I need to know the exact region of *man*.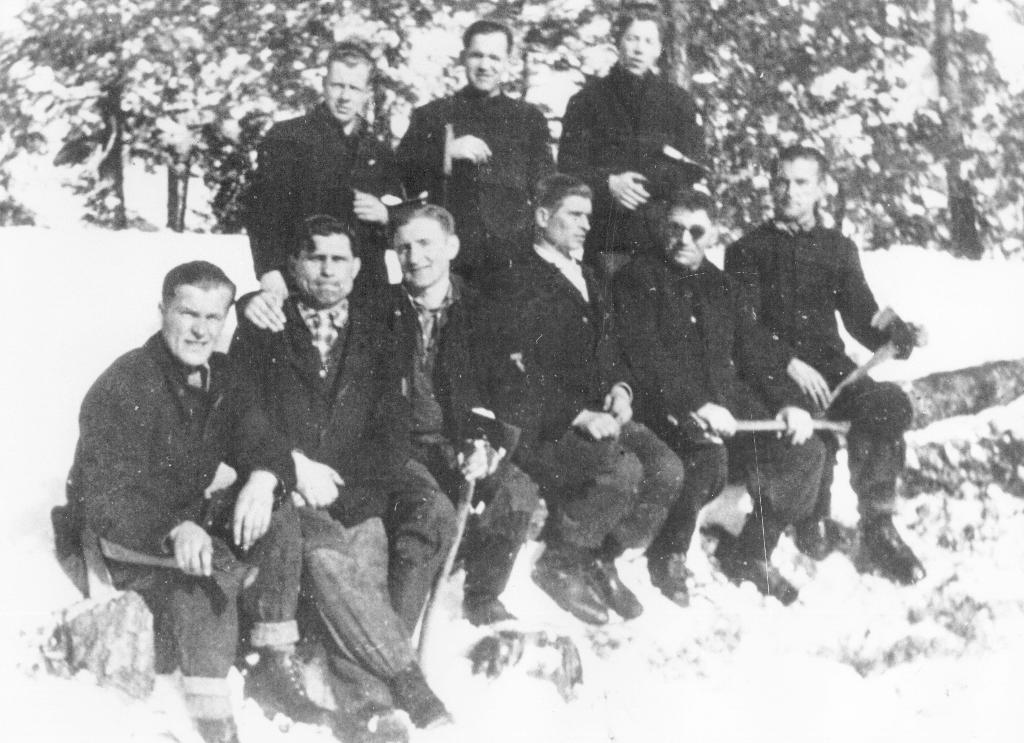
Region: (left=249, top=42, right=410, bottom=301).
